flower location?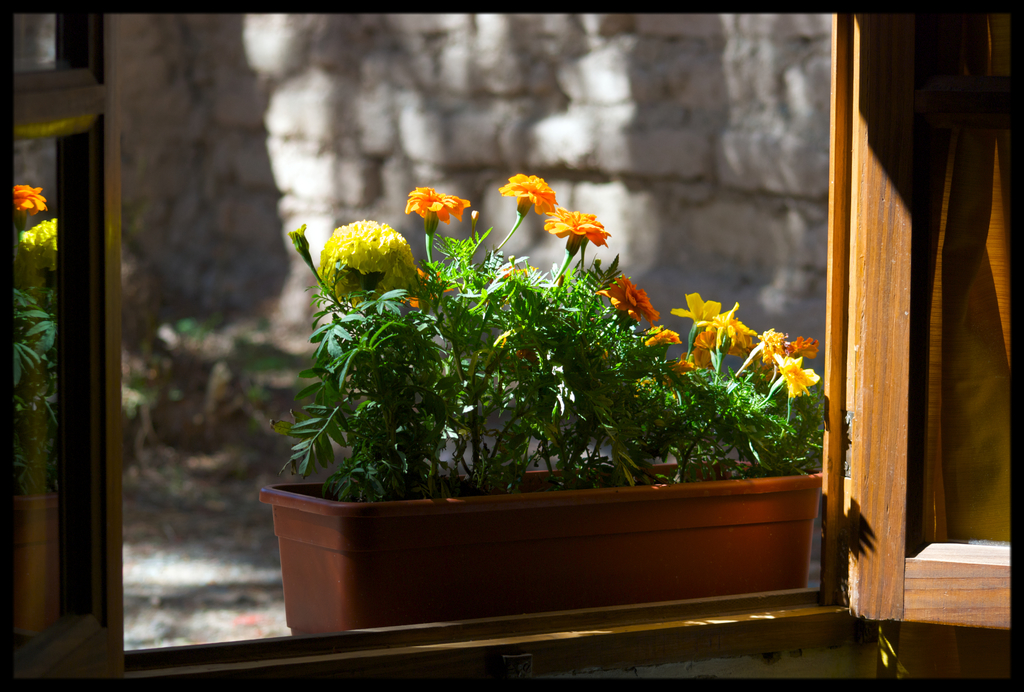
select_region(317, 217, 418, 282)
